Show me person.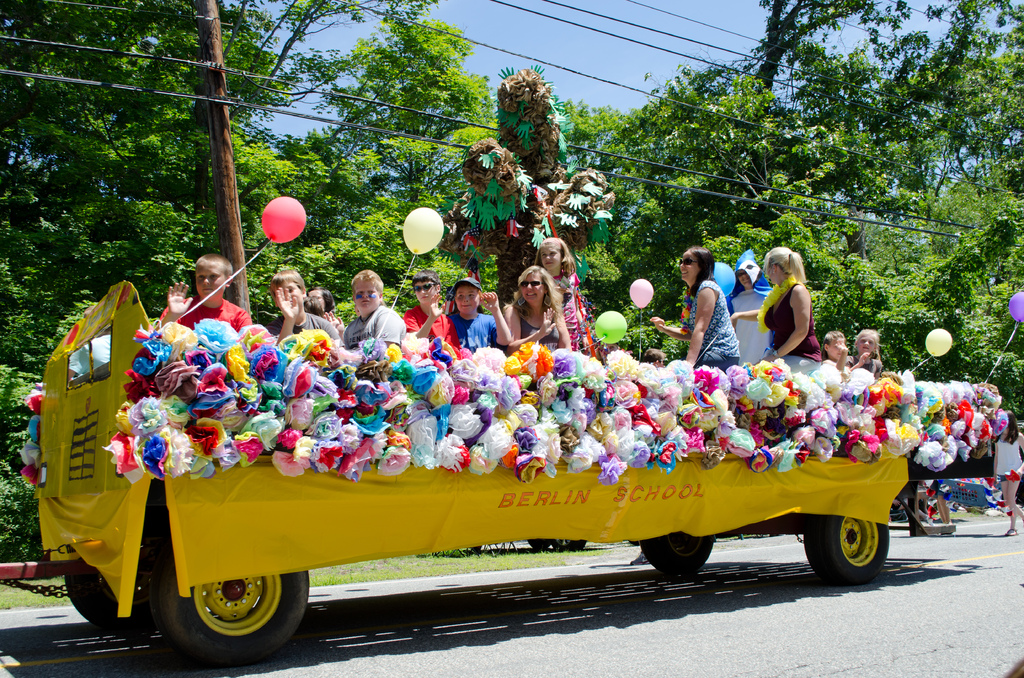
person is here: bbox(399, 276, 461, 355).
